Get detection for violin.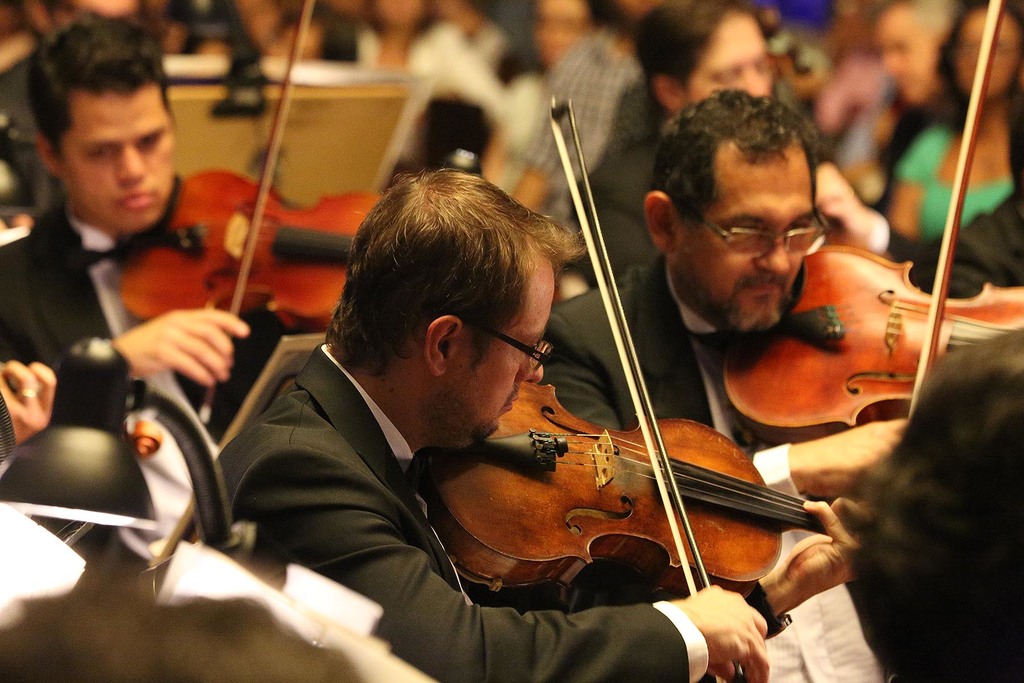
Detection: detection(414, 90, 881, 682).
